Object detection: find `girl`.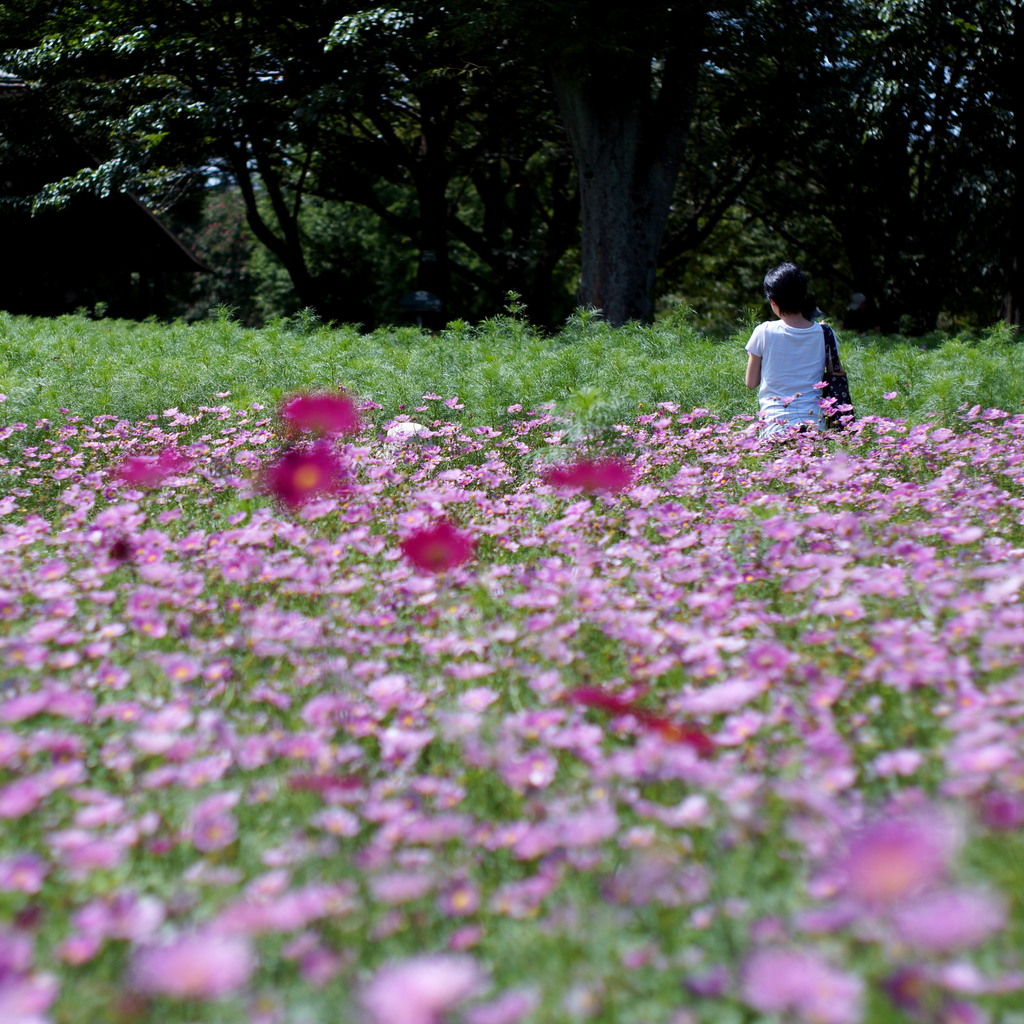
[746, 257, 852, 436].
